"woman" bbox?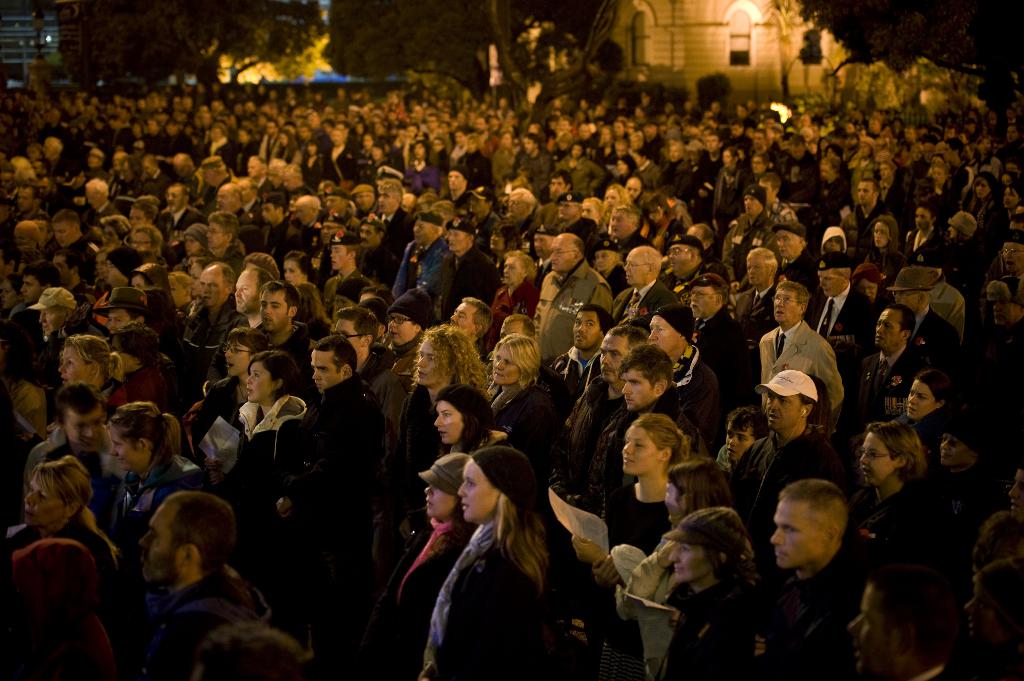
898/376/954/447
